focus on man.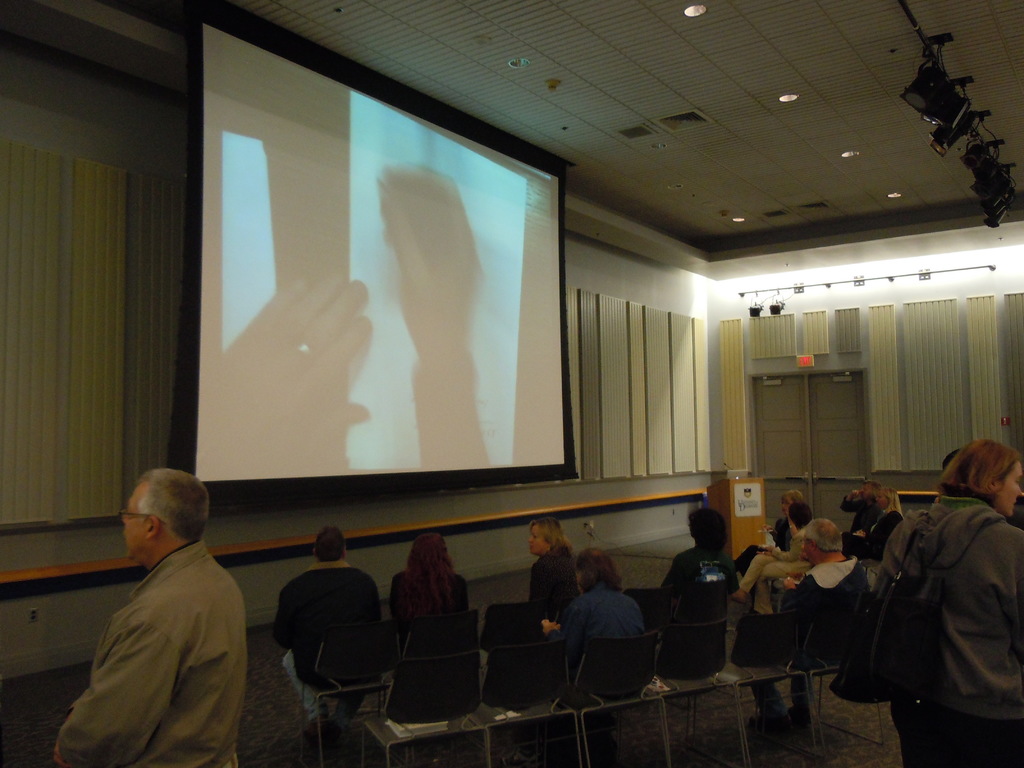
Focused at 548:550:649:694.
